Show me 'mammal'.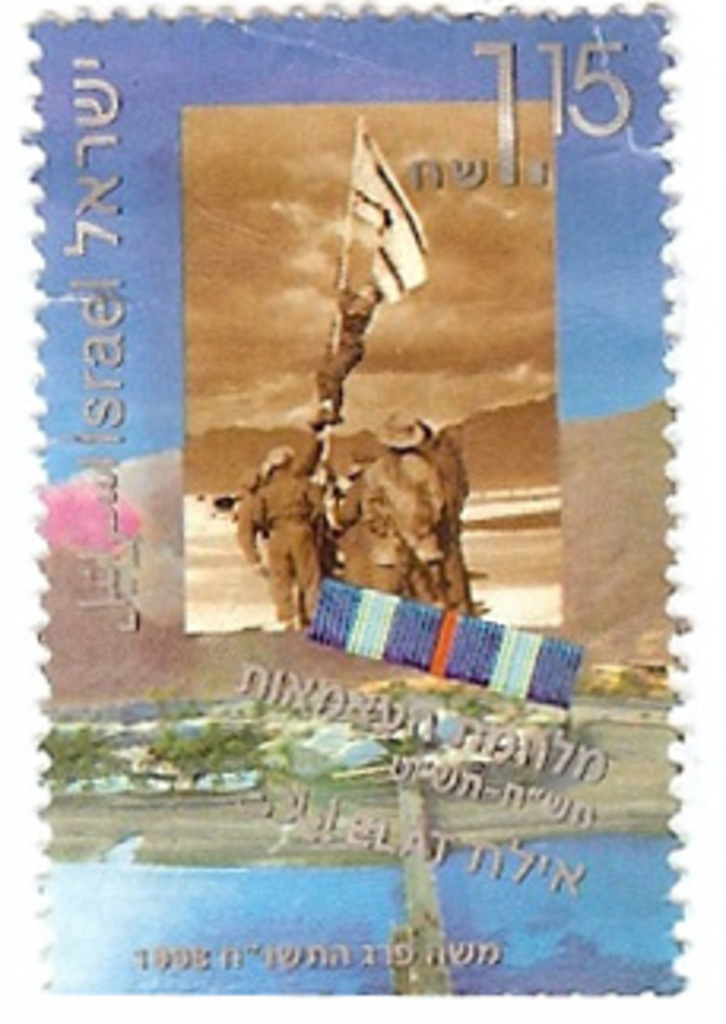
'mammal' is here: 238,460,260,574.
